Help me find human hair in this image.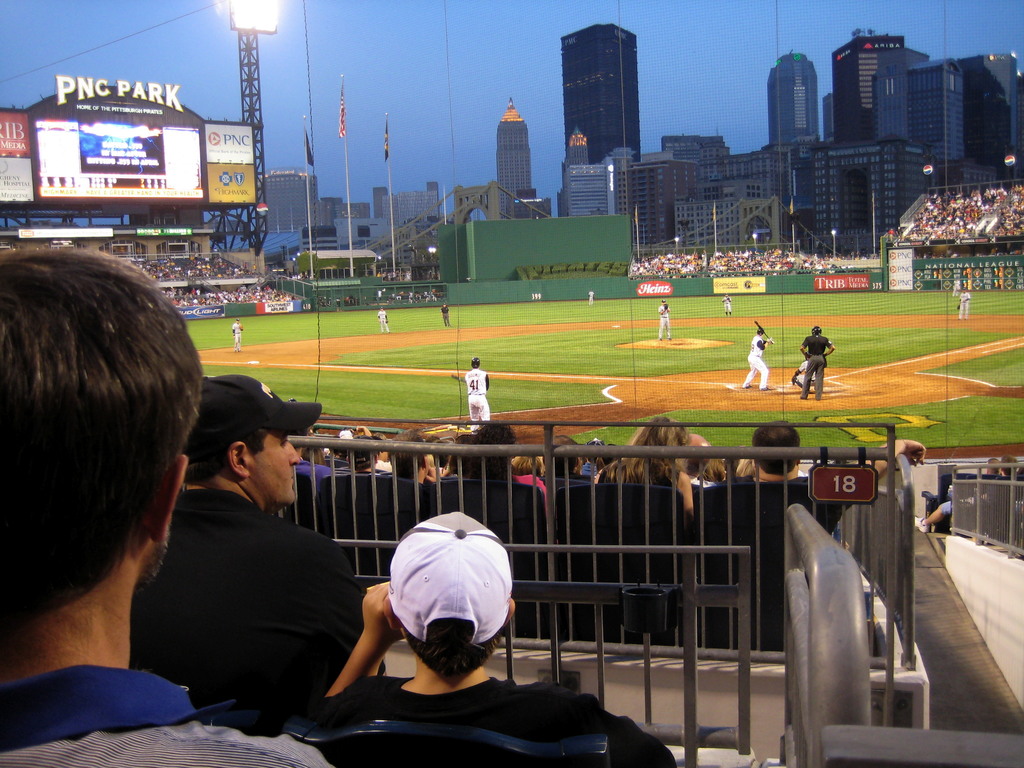
Found it: <region>1017, 467, 1023, 481</region>.
